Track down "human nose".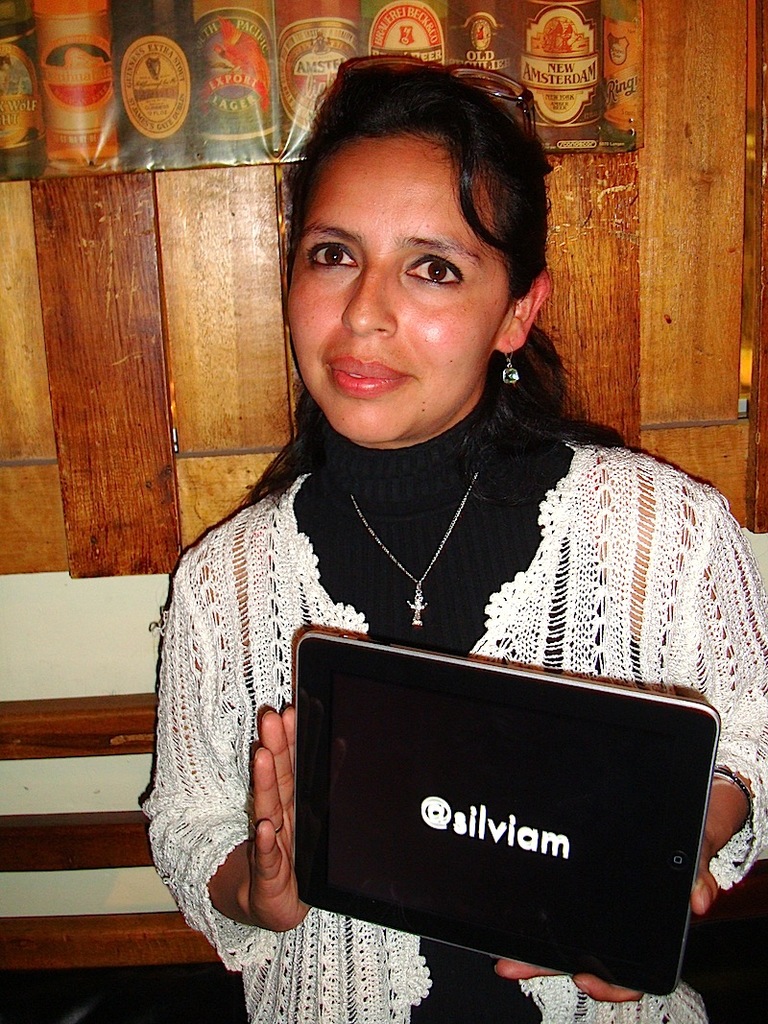
Tracked to bbox(343, 260, 399, 336).
